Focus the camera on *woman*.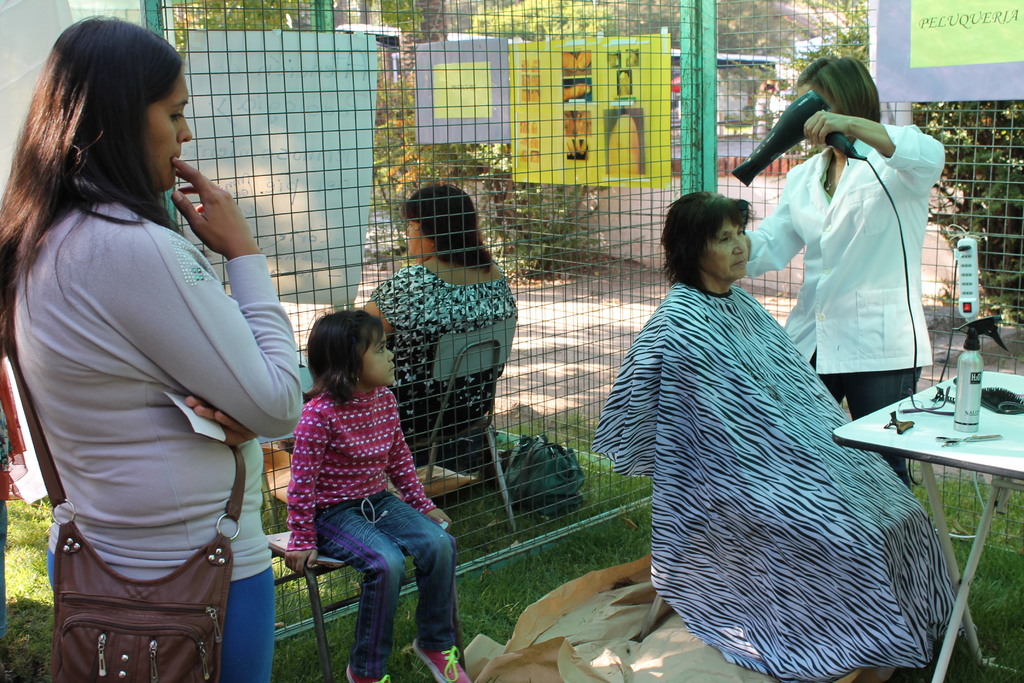
Focus region: (0, 3, 307, 682).
